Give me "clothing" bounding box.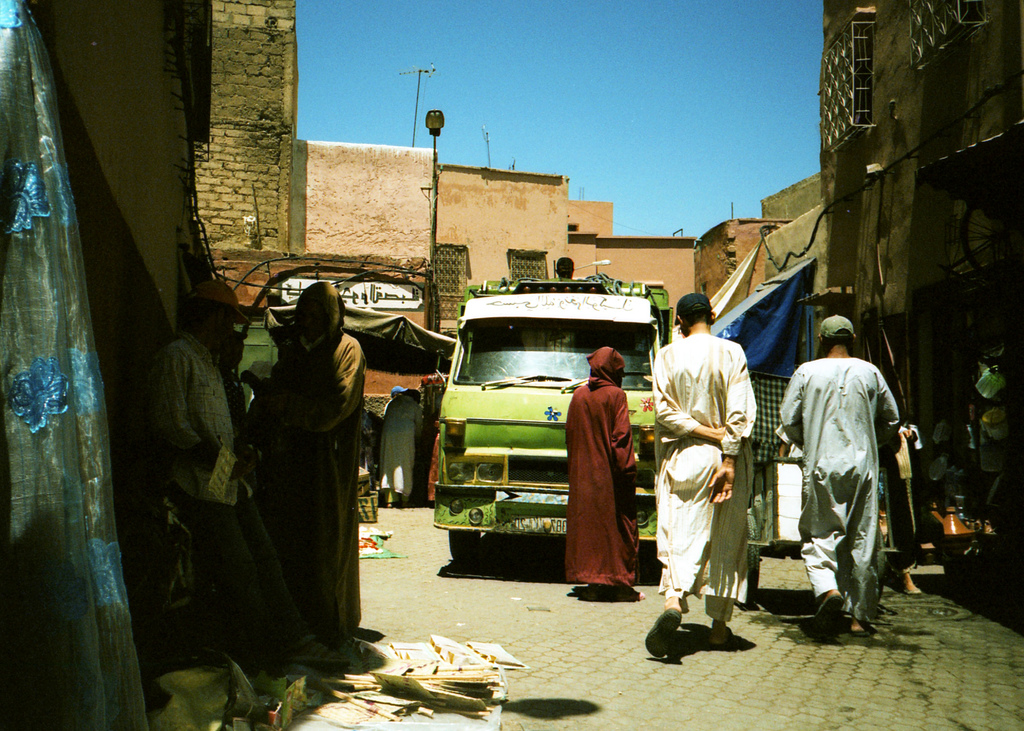
152:337:254:638.
